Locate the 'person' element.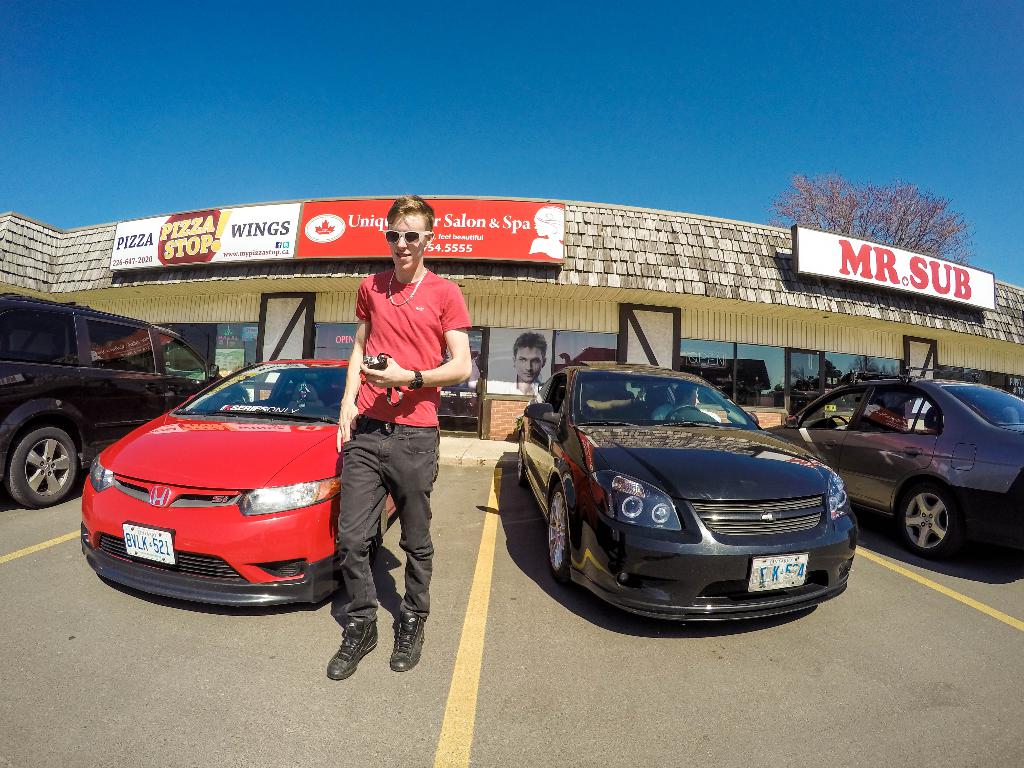
Element bbox: (508, 326, 554, 400).
